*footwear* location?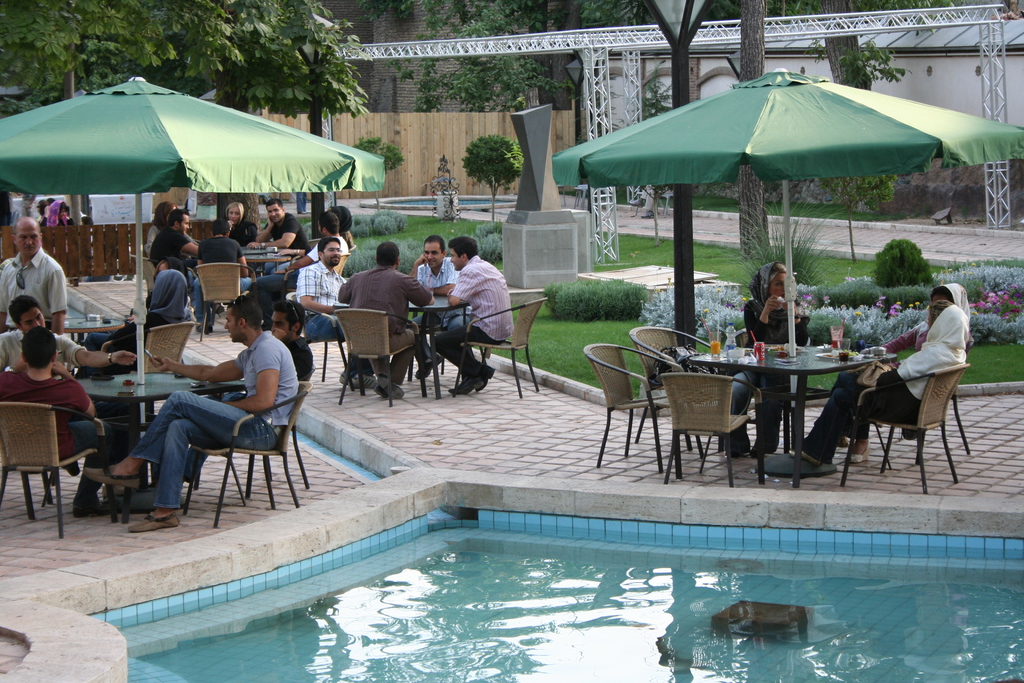
select_region(373, 374, 404, 400)
